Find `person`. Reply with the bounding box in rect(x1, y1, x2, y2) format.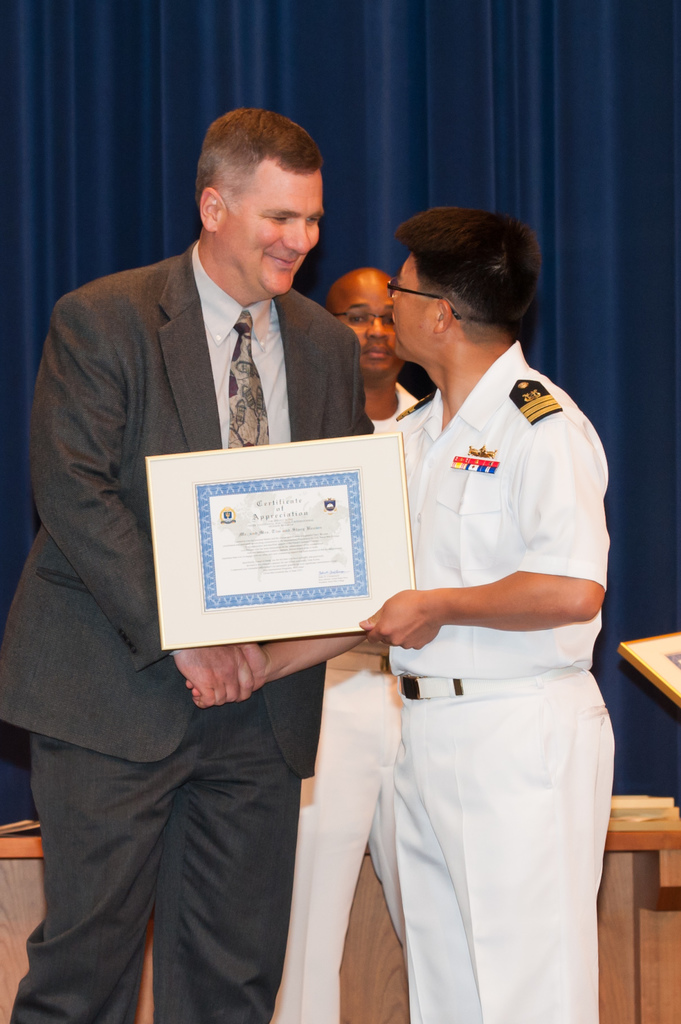
rect(266, 264, 429, 1023).
